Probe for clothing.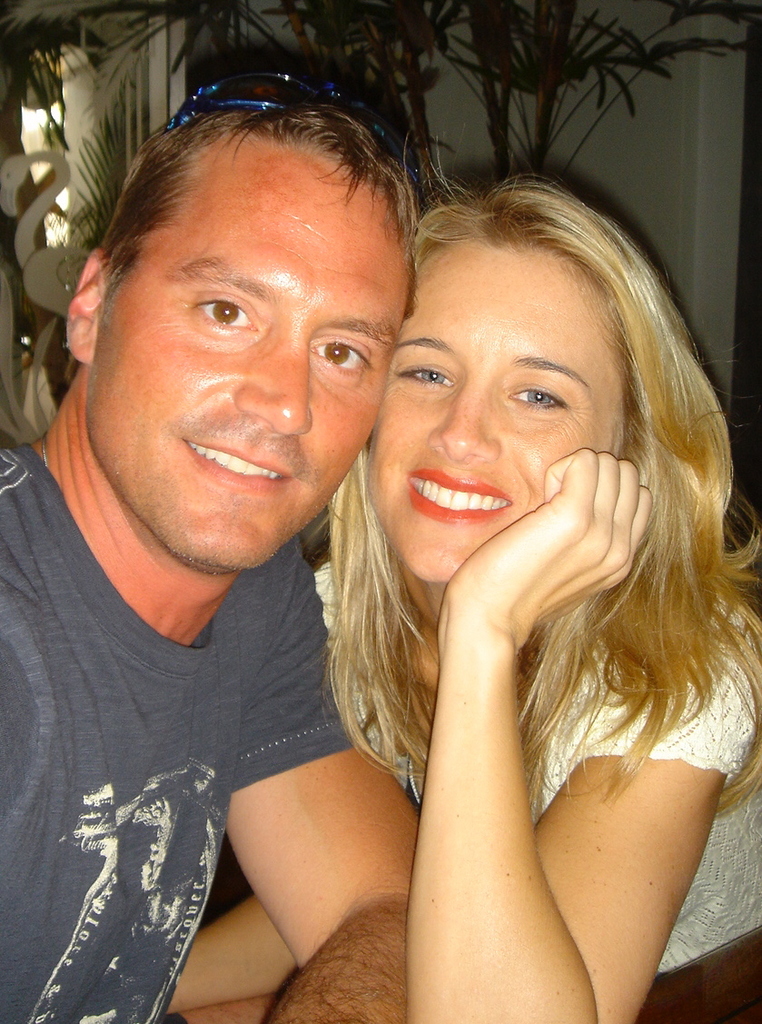
Probe result: bbox=(317, 574, 761, 1023).
